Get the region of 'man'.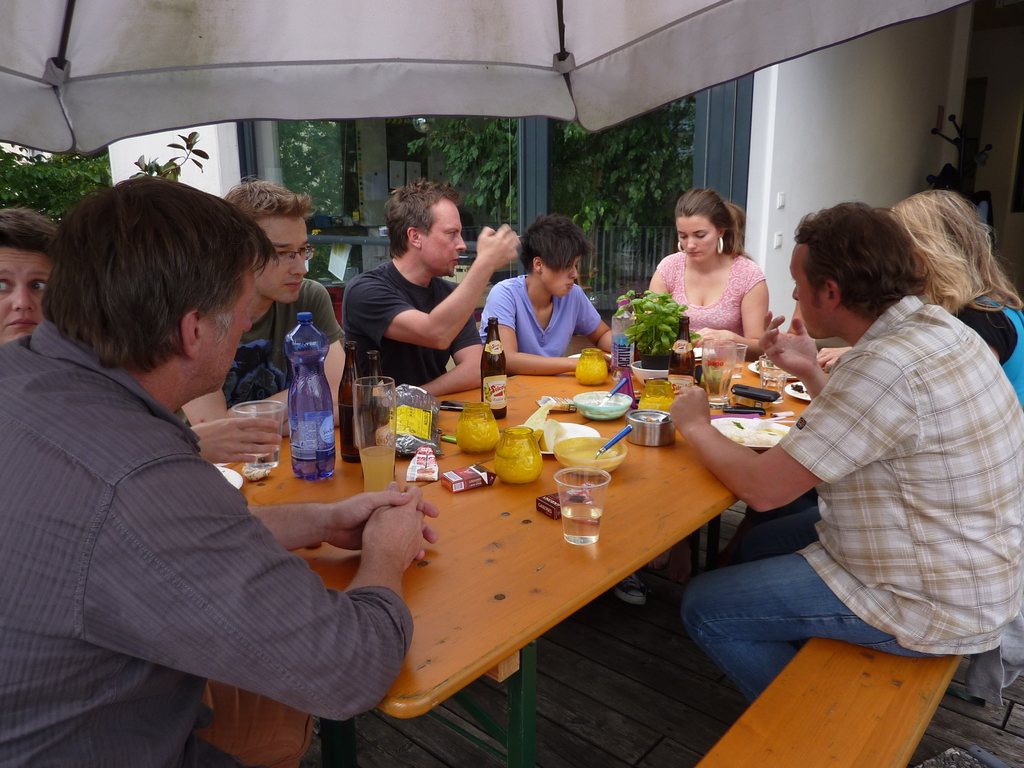
(665, 204, 1023, 701).
